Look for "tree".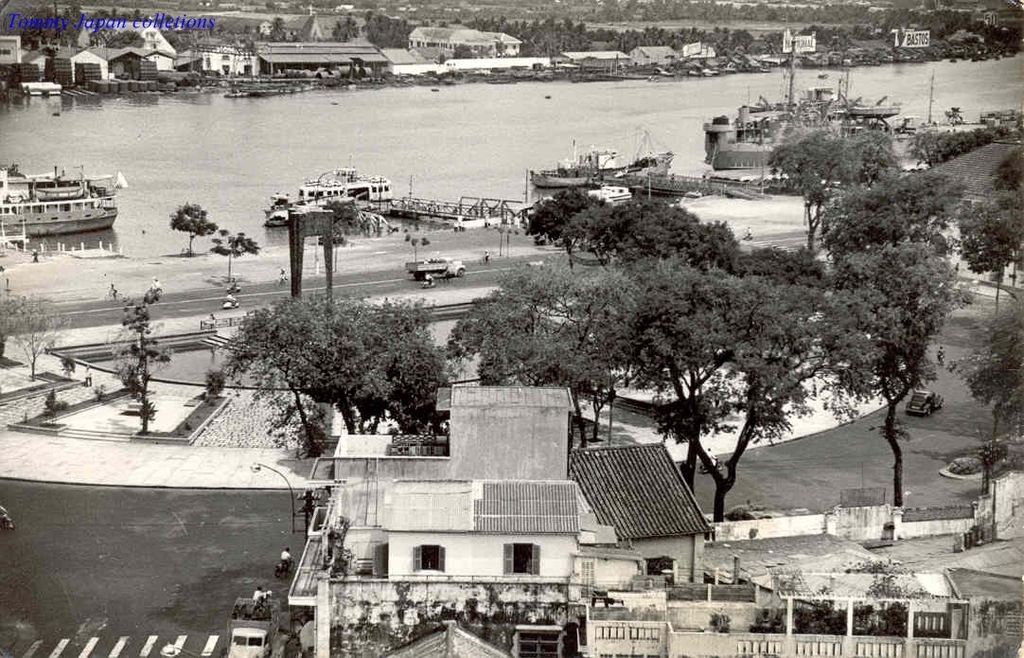
Found: BBox(214, 224, 257, 281).
